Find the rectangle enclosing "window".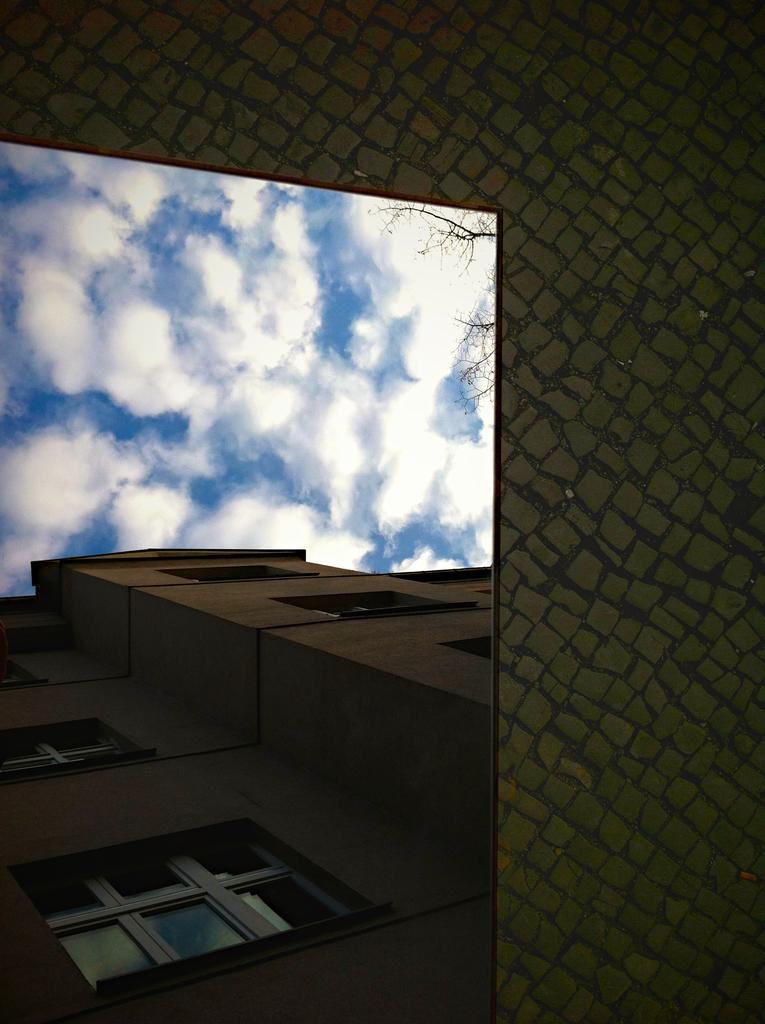
{"x1": 2, "y1": 801, "x2": 391, "y2": 993}.
